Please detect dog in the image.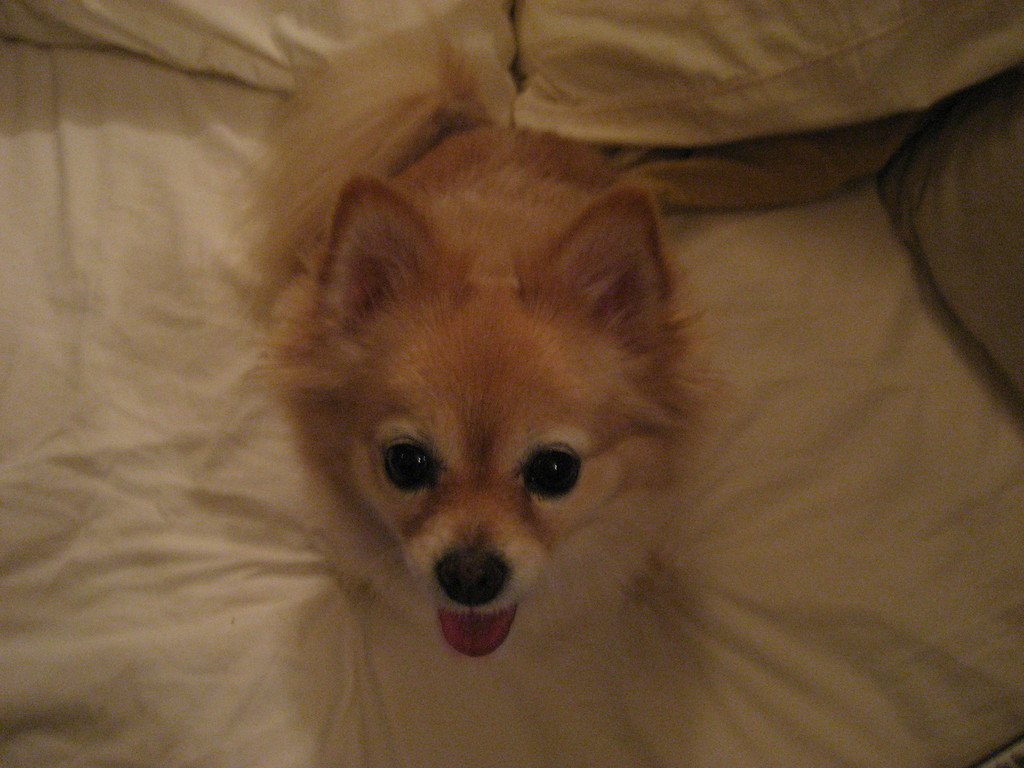
pyautogui.locateOnScreen(216, 10, 735, 671).
